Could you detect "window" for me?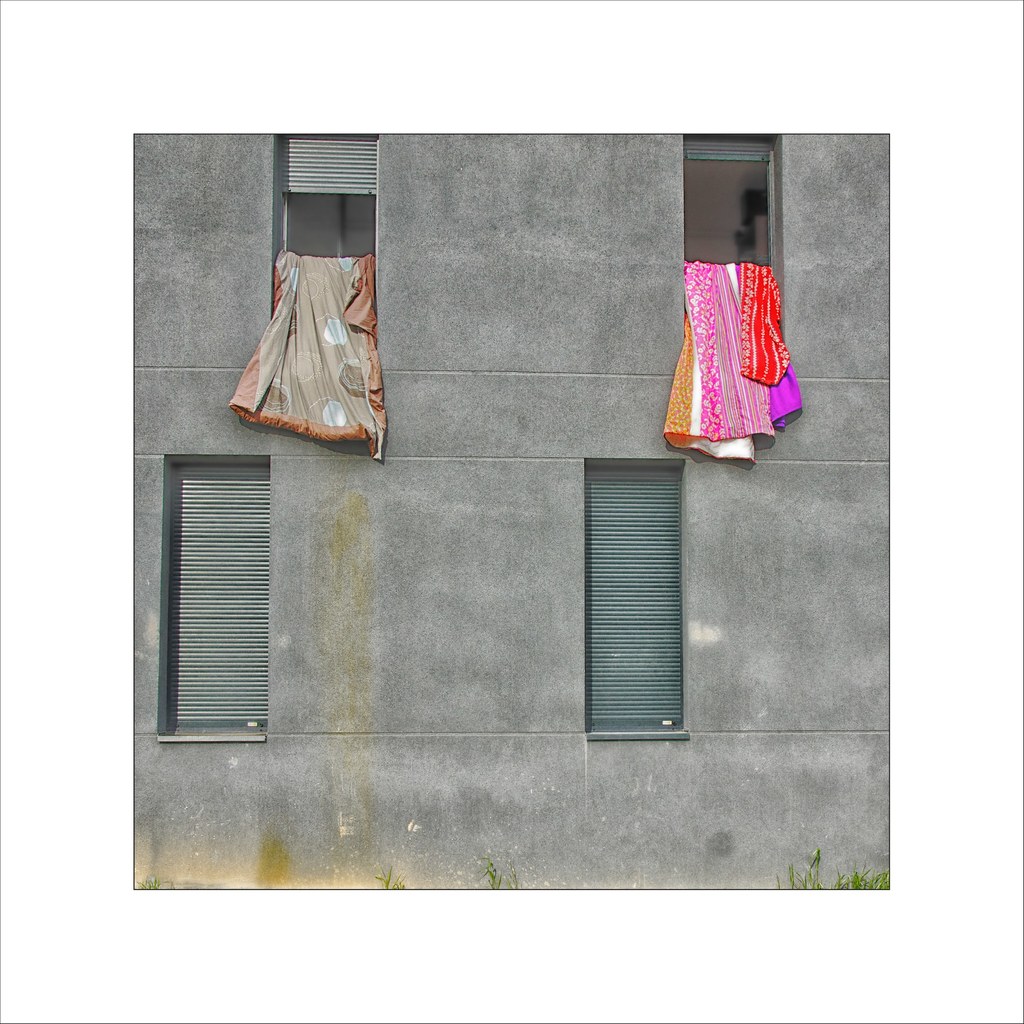
Detection result: Rect(683, 127, 781, 270).
